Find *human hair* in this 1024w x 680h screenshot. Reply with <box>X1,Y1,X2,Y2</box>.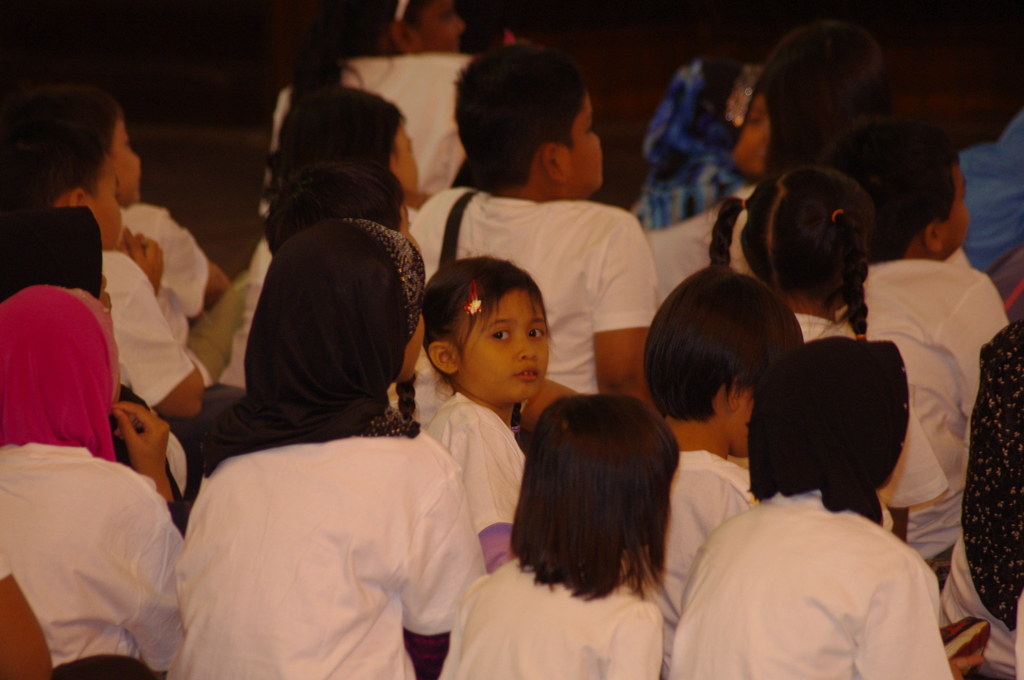
<box>708,165,874,337</box>.
